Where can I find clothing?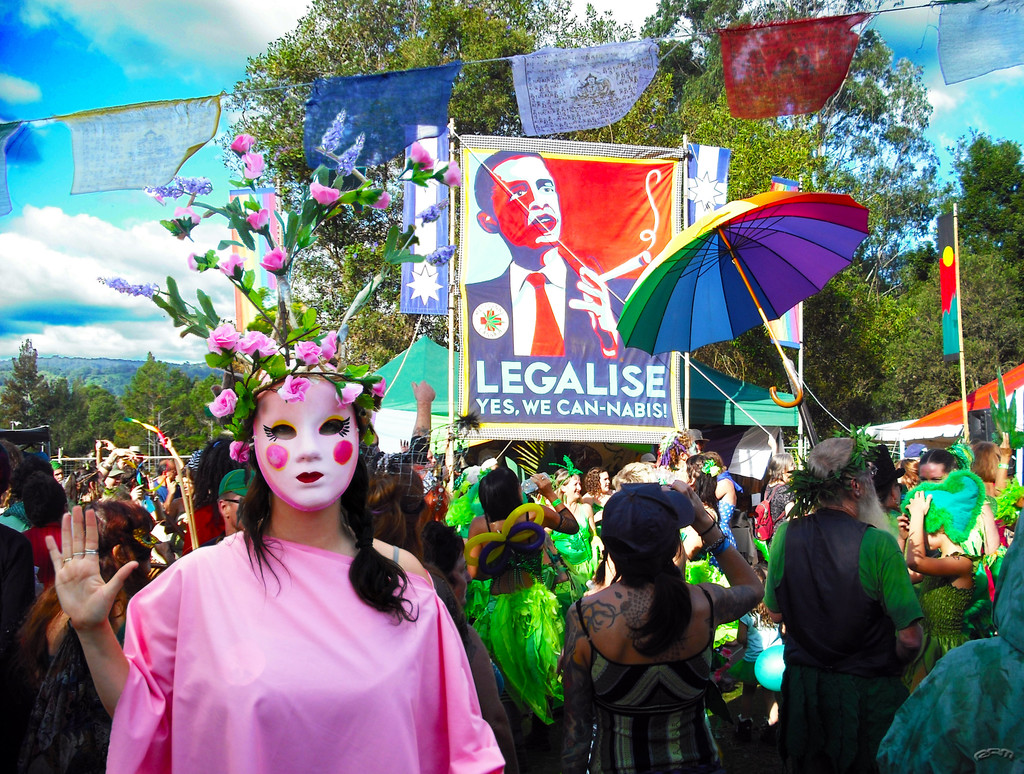
You can find it at <box>1,503,34,529</box>.
